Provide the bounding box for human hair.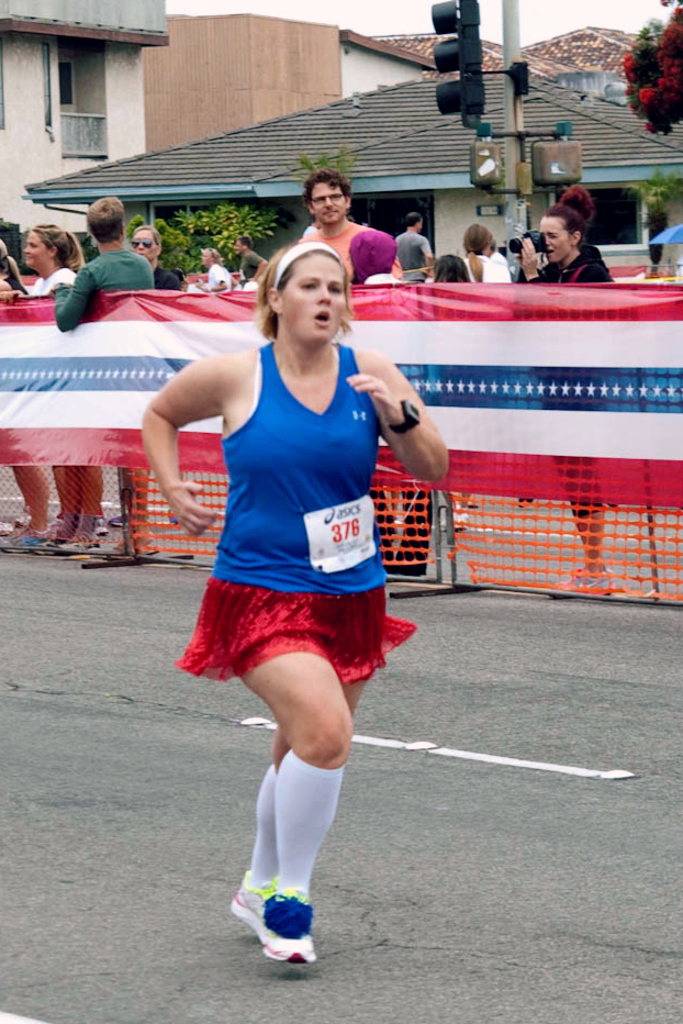
bbox(460, 223, 492, 281).
